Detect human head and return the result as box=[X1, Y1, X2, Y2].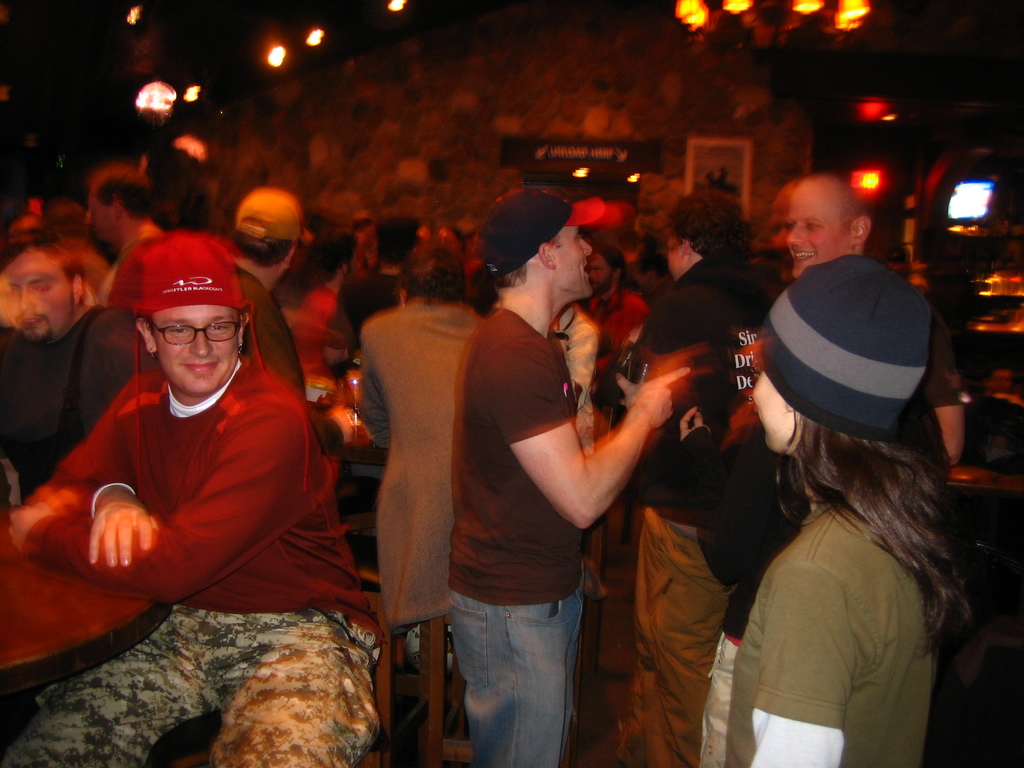
box=[399, 250, 465, 302].
